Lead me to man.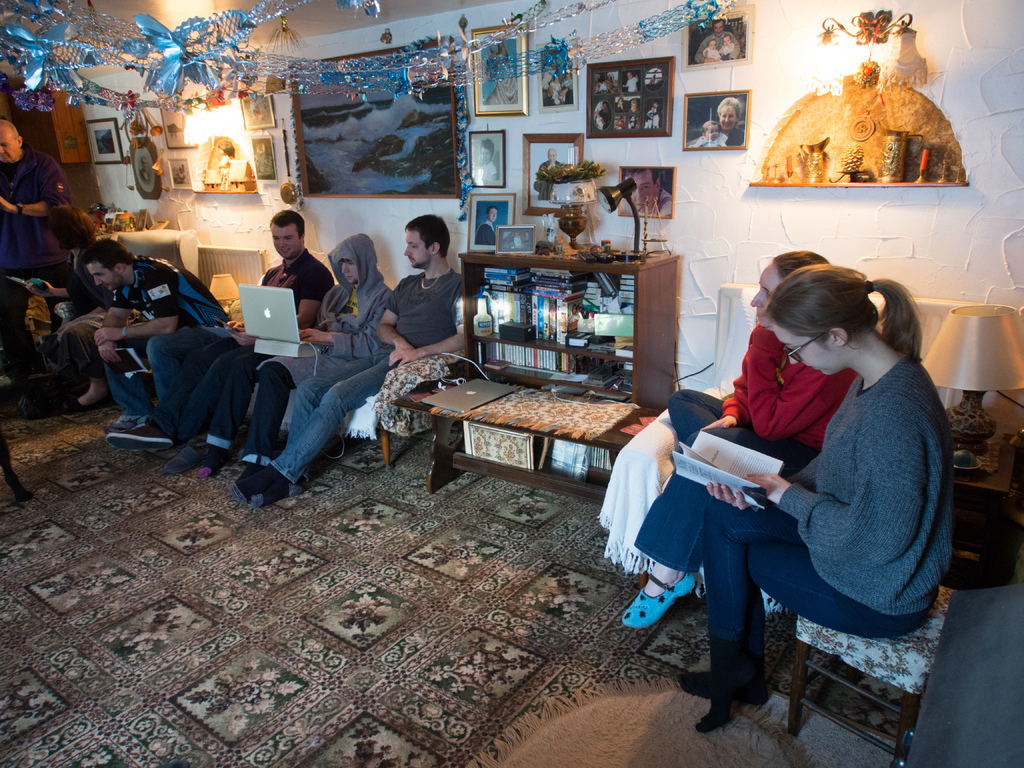
Lead to x1=108, y1=203, x2=332, y2=468.
